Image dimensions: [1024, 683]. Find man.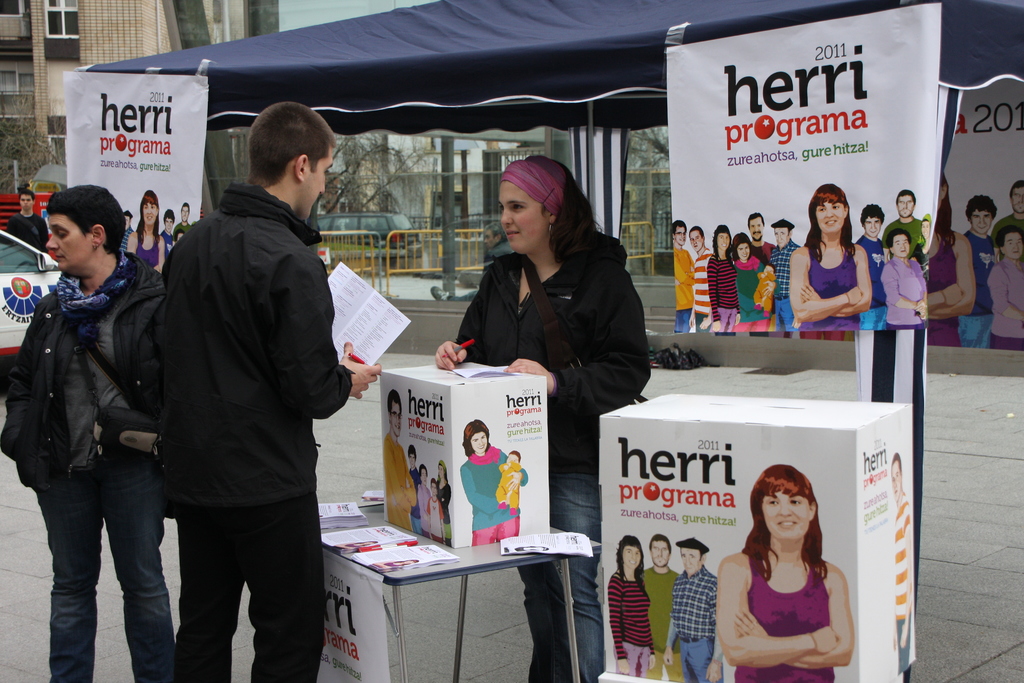
[769, 217, 807, 333].
